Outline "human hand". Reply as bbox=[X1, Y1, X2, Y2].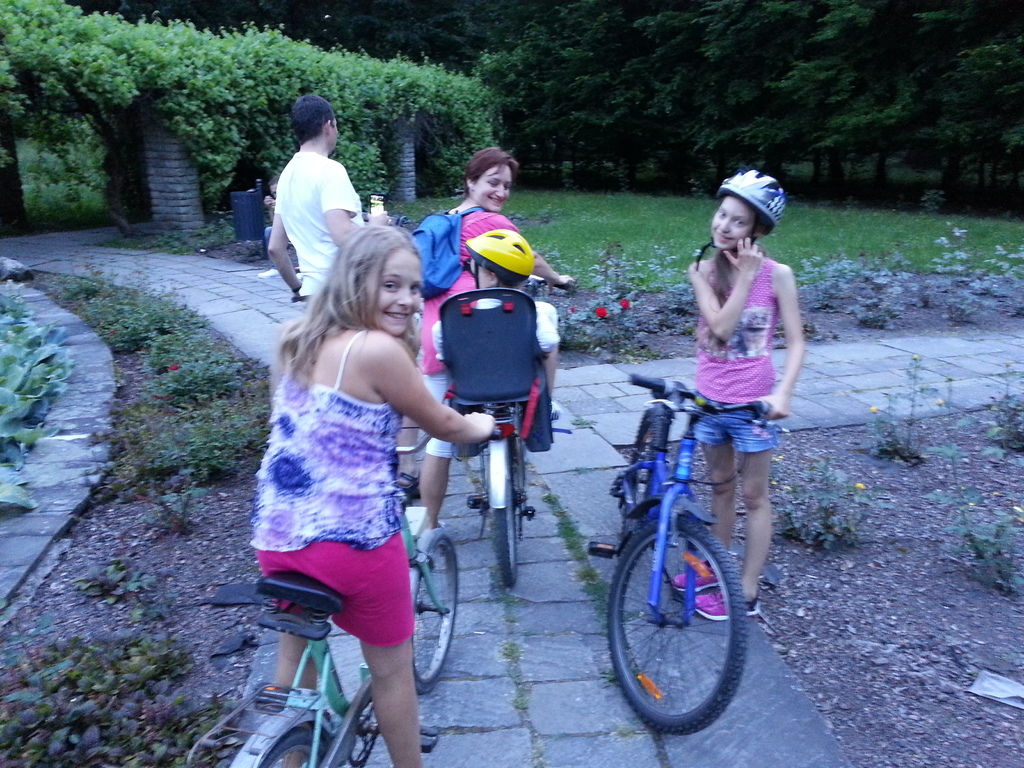
bbox=[546, 274, 575, 287].
